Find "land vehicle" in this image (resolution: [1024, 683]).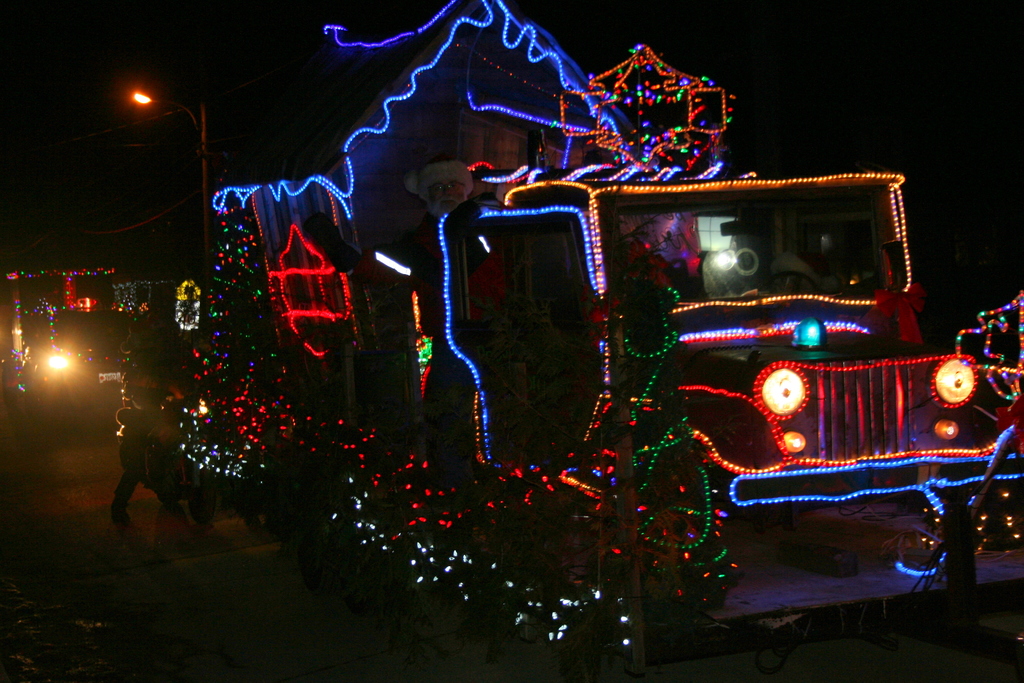
Rect(0, 268, 125, 433).
